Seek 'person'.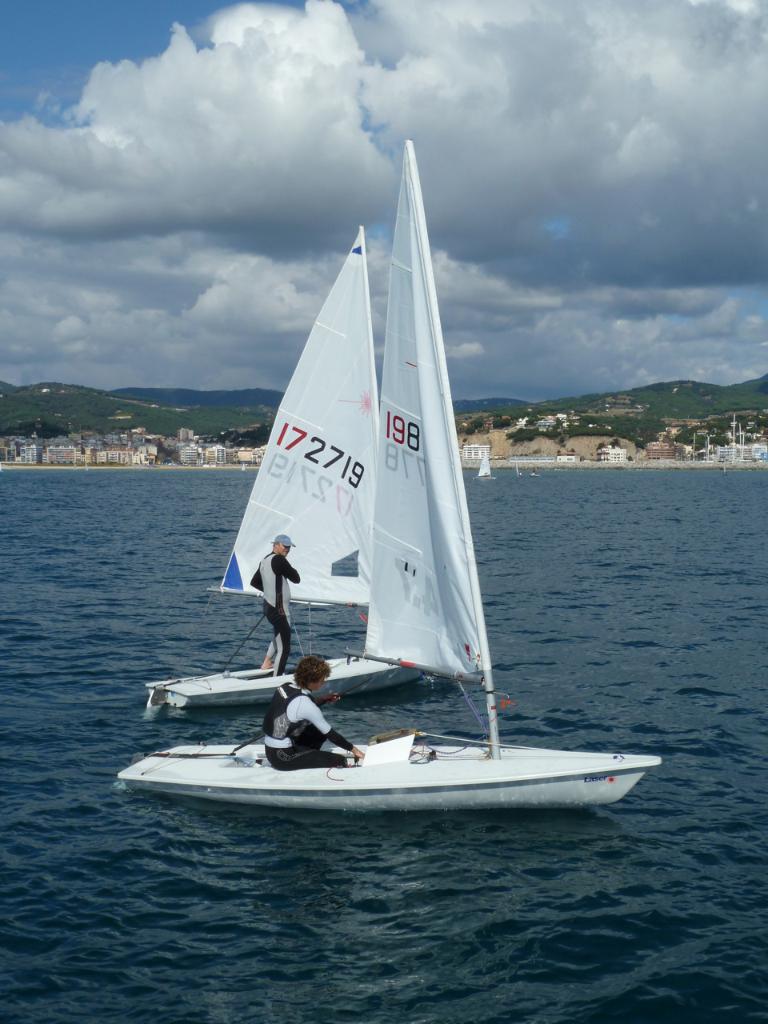
[244, 530, 298, 682].
